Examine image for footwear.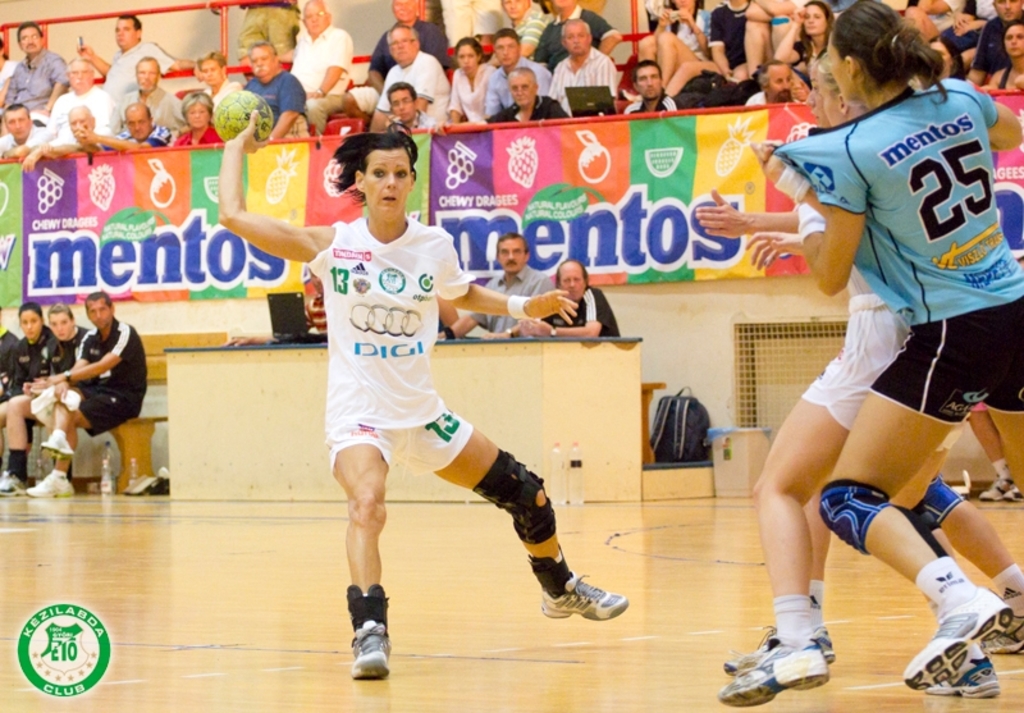
Examination result: box(901, 581, 1016, 691).
